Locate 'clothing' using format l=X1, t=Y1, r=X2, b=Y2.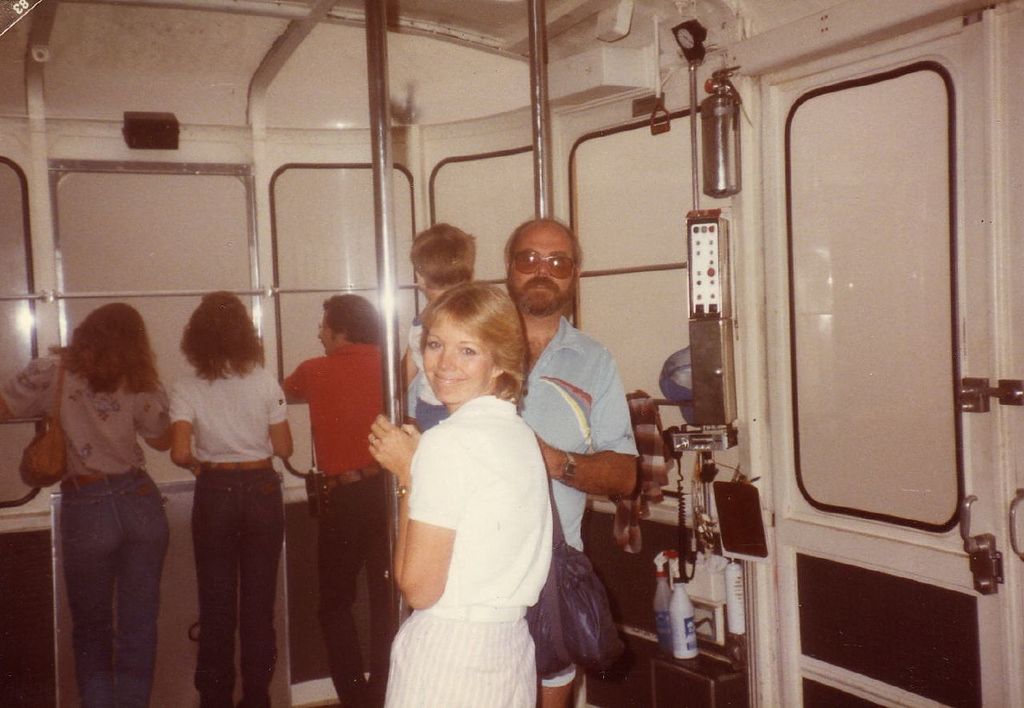
l=274, t=343, r=389, b=707.
